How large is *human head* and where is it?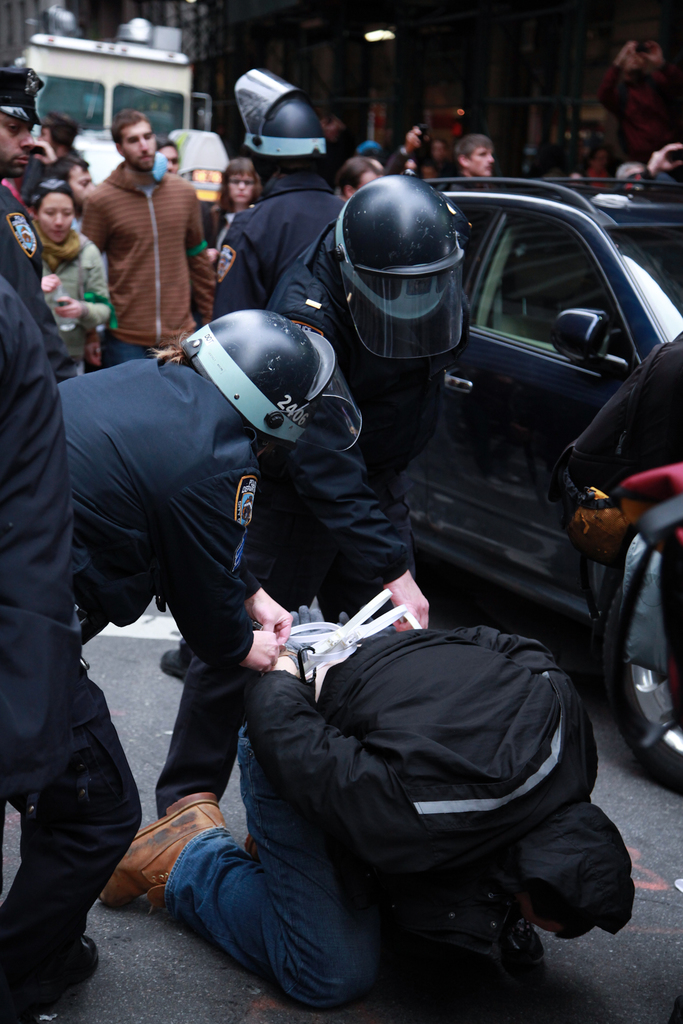
Bounding box: <region>311, 152, 482, 374</region>.
